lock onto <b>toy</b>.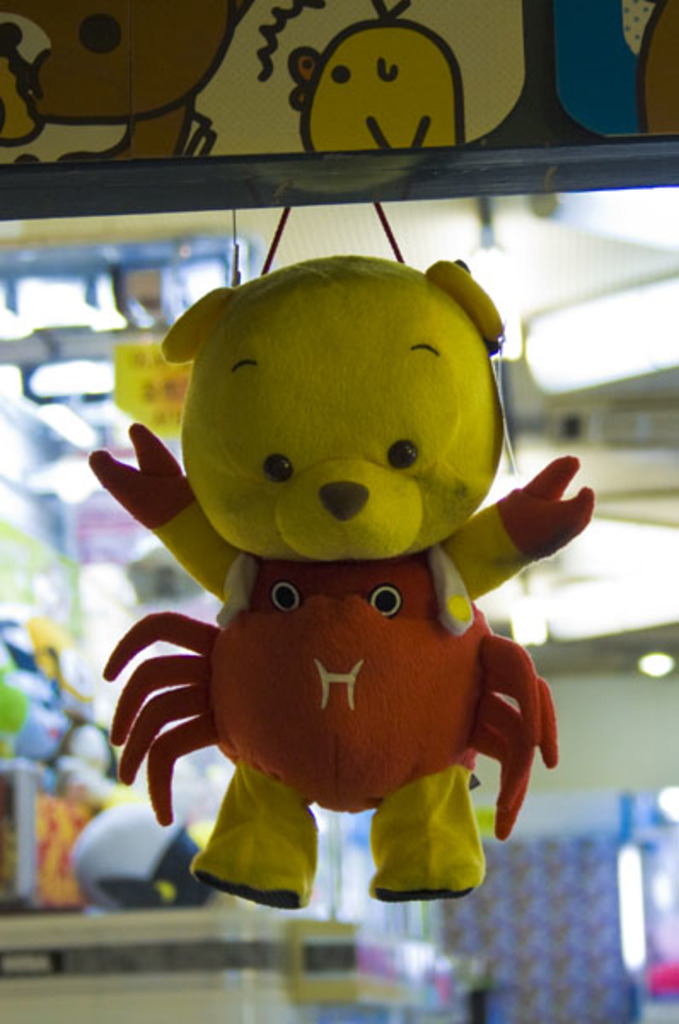
Locked: Rect(84, 244, 568, 916).
